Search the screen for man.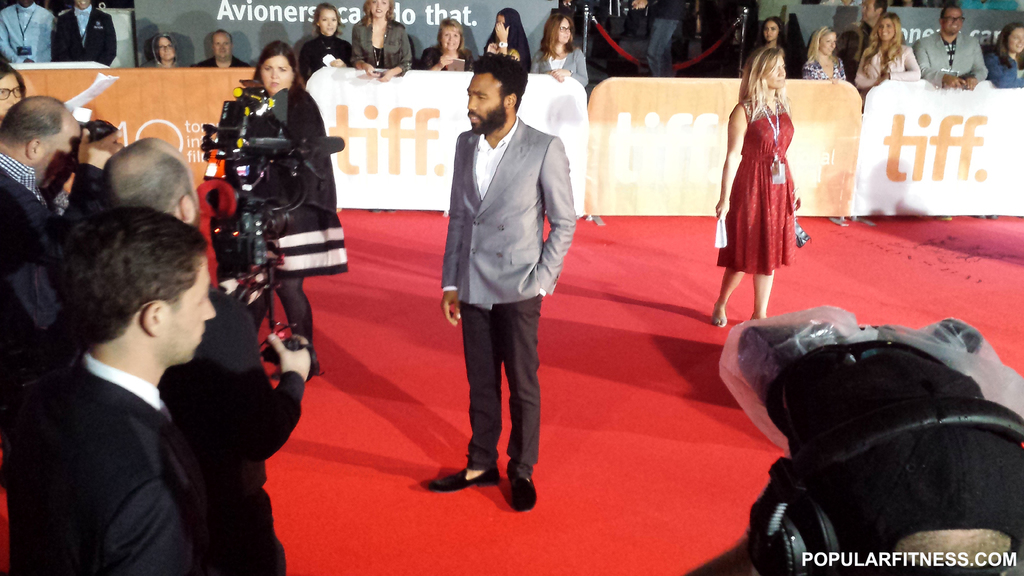
Found at {"left": 0, "top": 0, "right": 56, "bottom": 65}.
